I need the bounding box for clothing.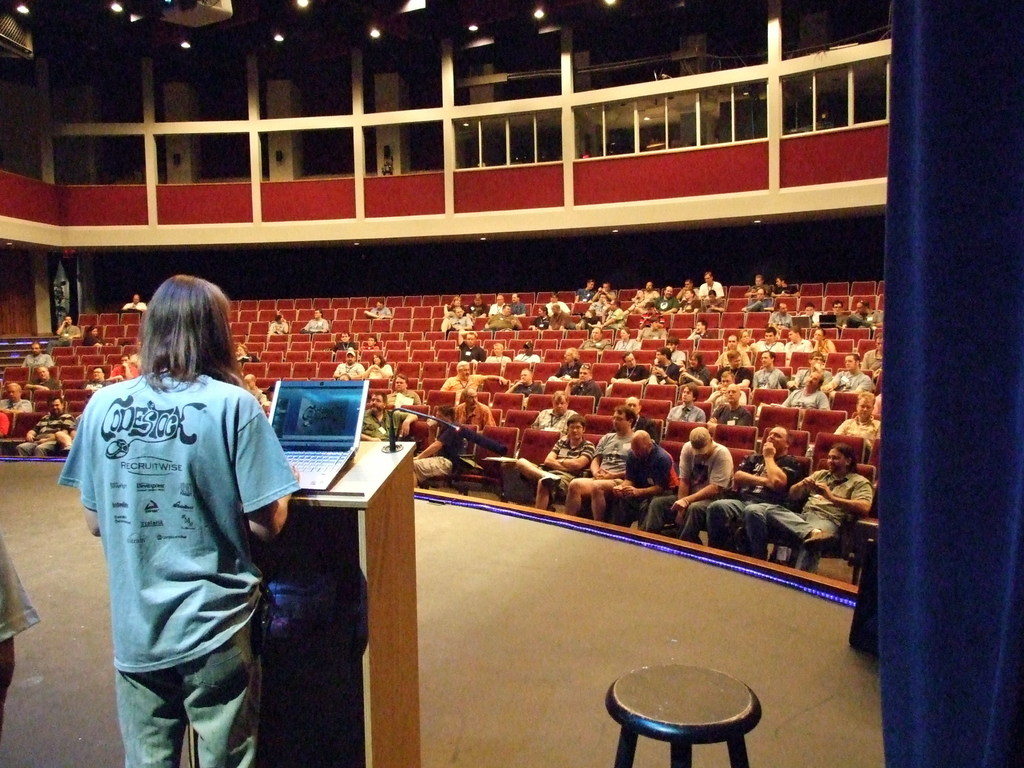
Here it is: select_region(488, 312, 516, 331).
